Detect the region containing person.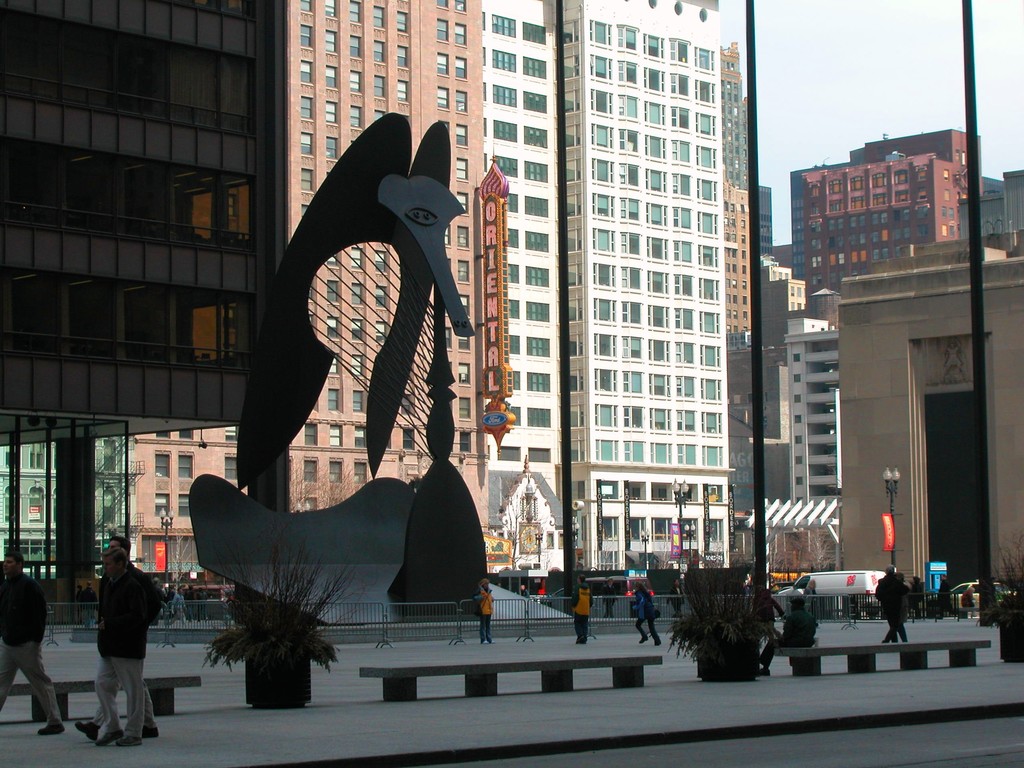
region(92, 547, 151, 745).
